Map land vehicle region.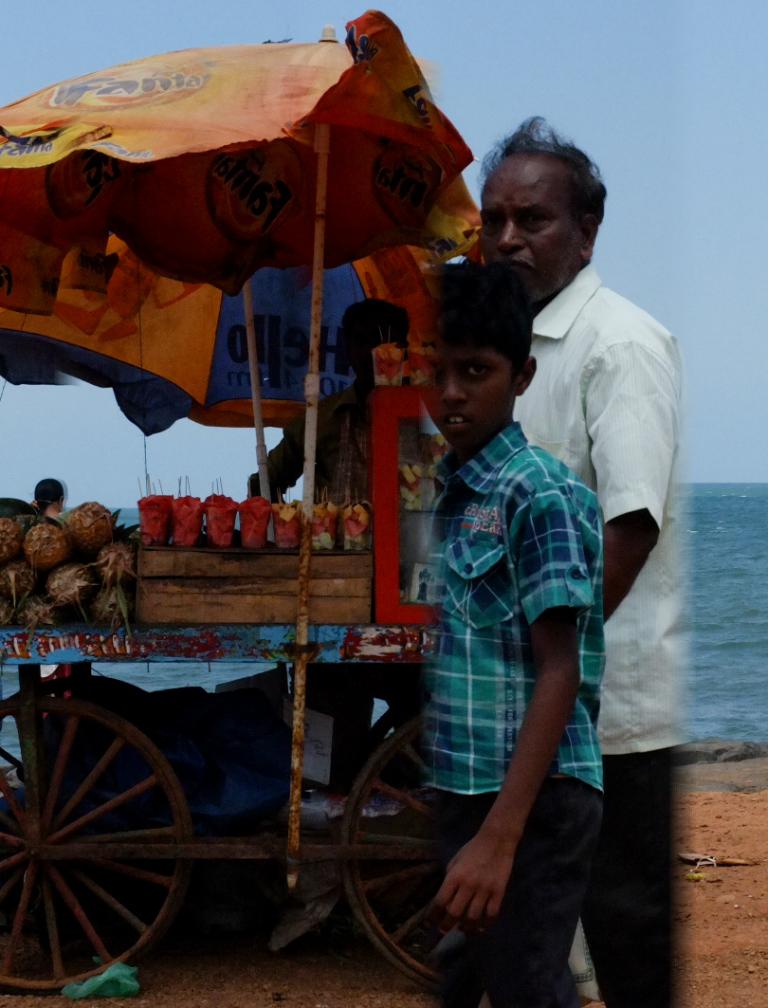
Mapped to 0 619 441 1000.
